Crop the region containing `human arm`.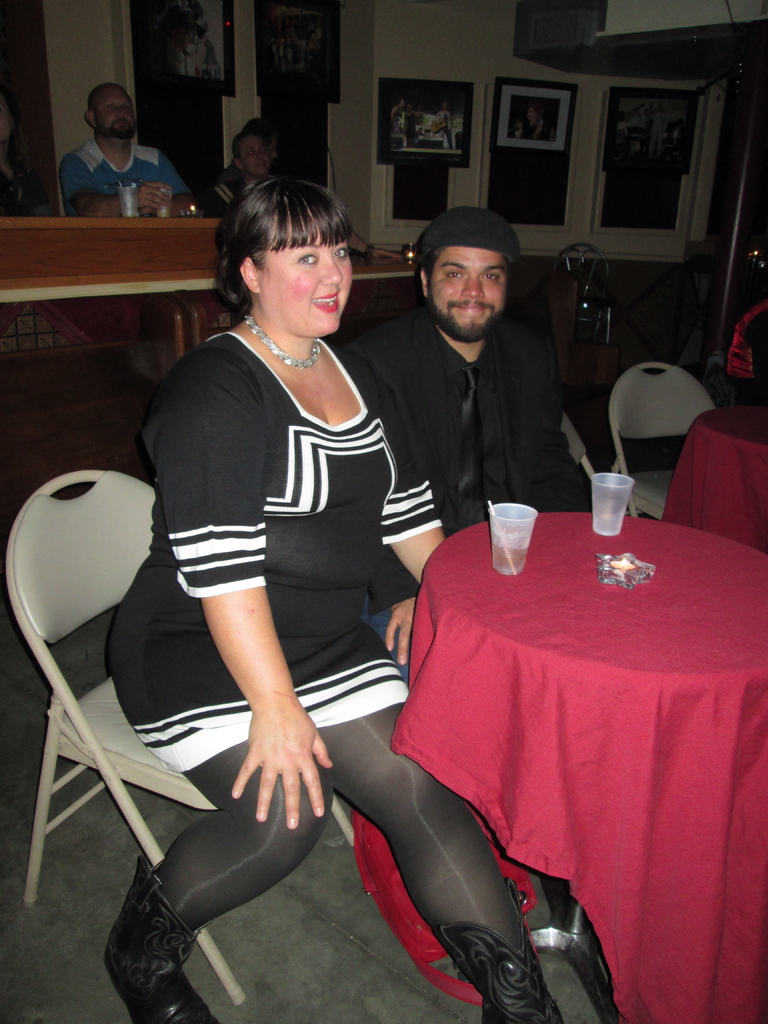
Crop region: box=[56, 149, 170, 225].
